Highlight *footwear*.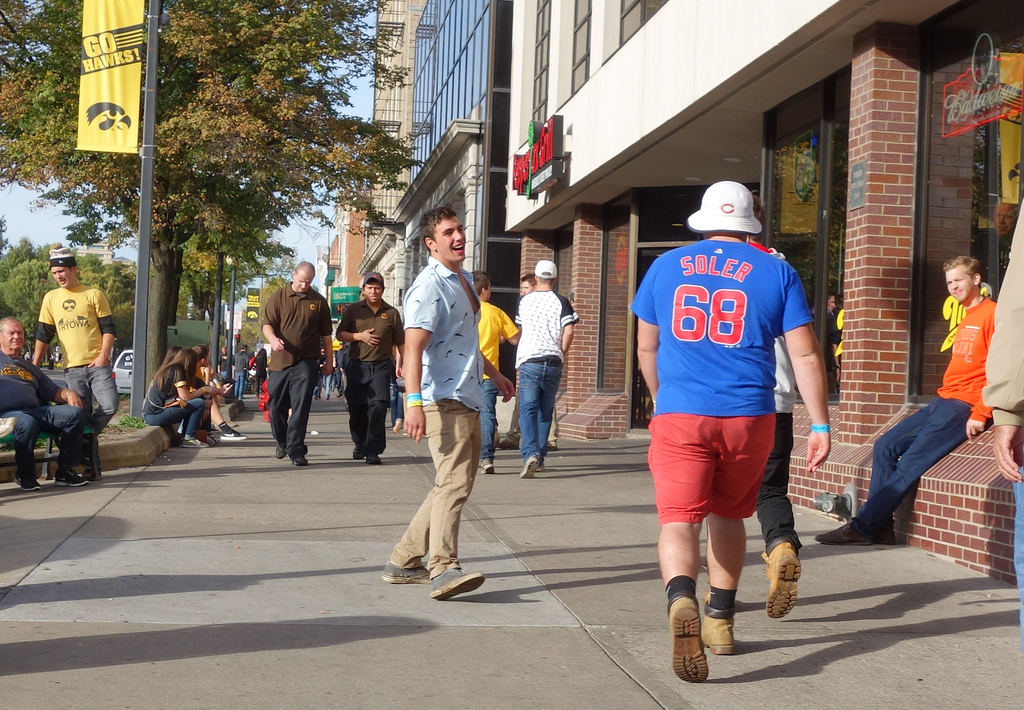
Highlighted region: rect(815, 523, 876, 547).
